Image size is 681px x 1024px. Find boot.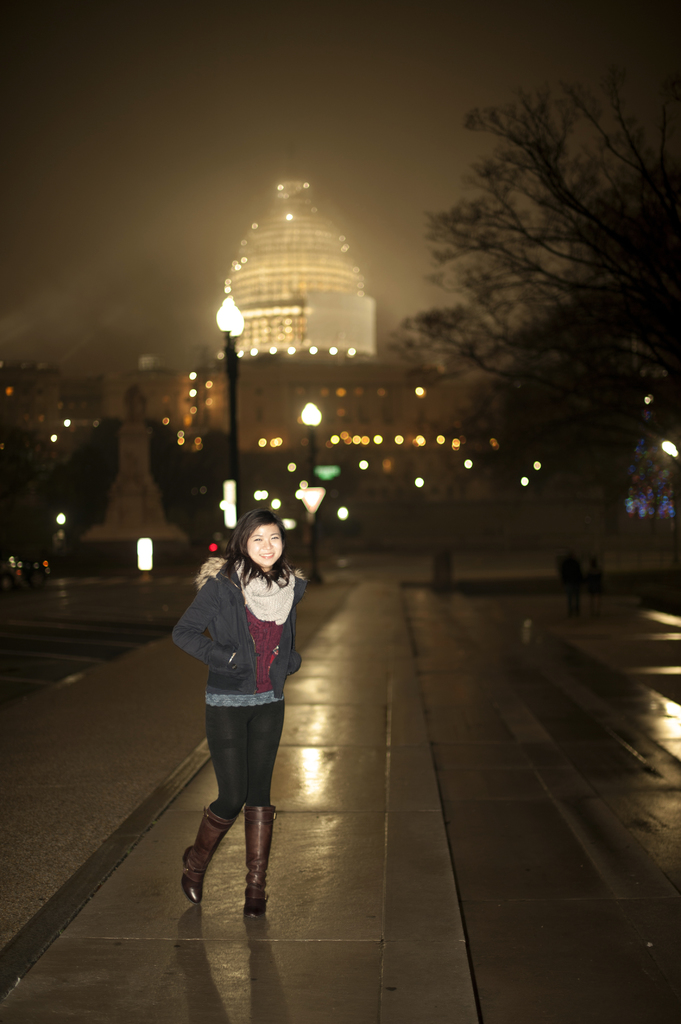
[179,803,249,903].
